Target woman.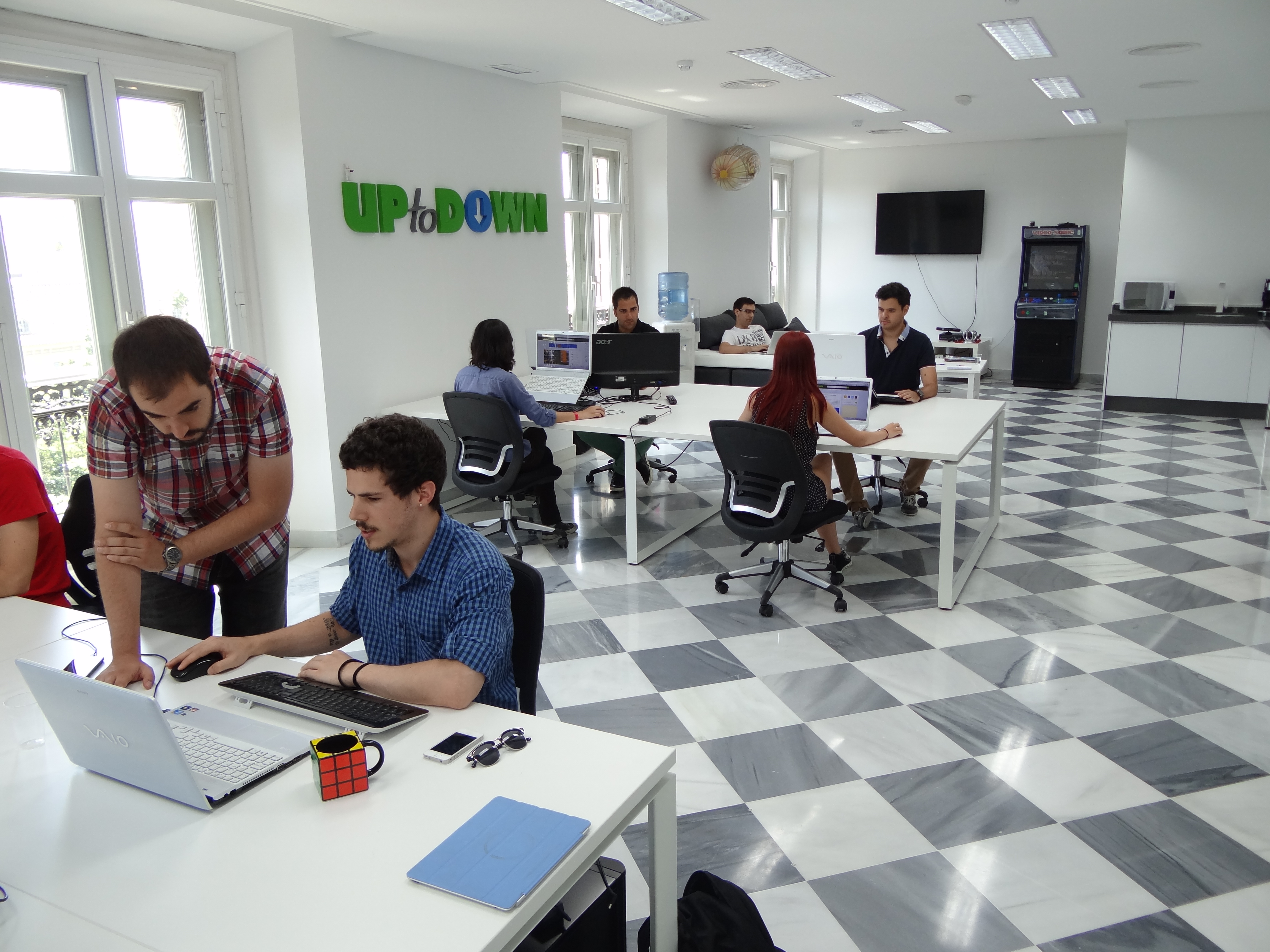
Target region: l=15, t=82, r=82, b=198.
